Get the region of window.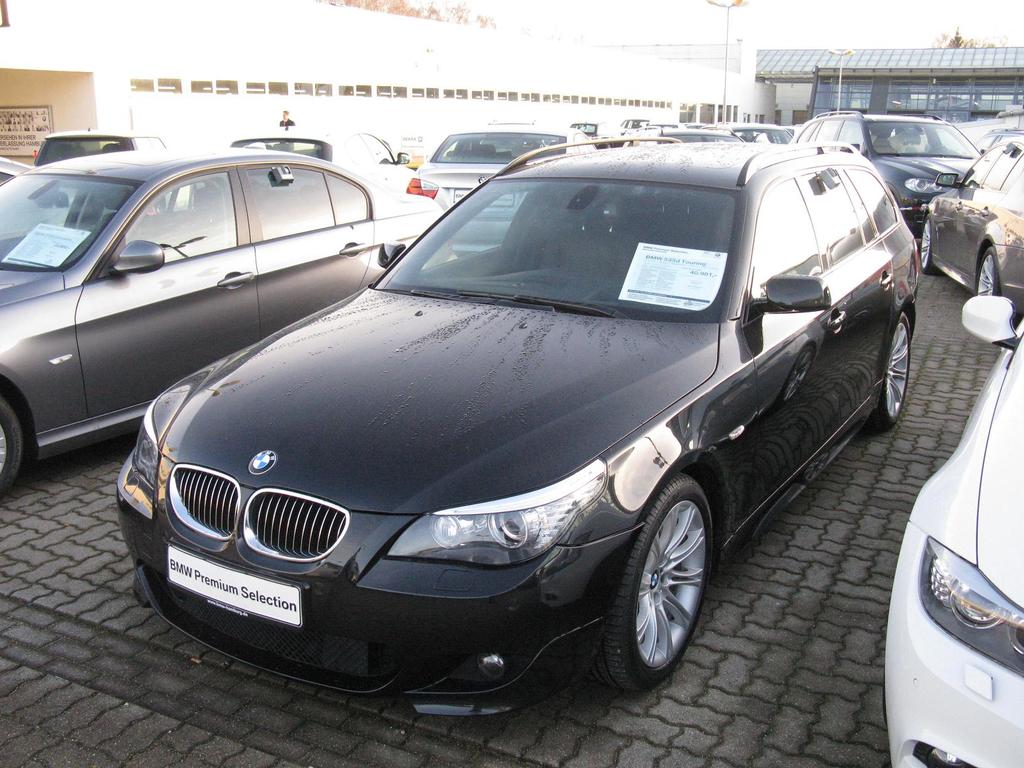
794/126/809/143.
